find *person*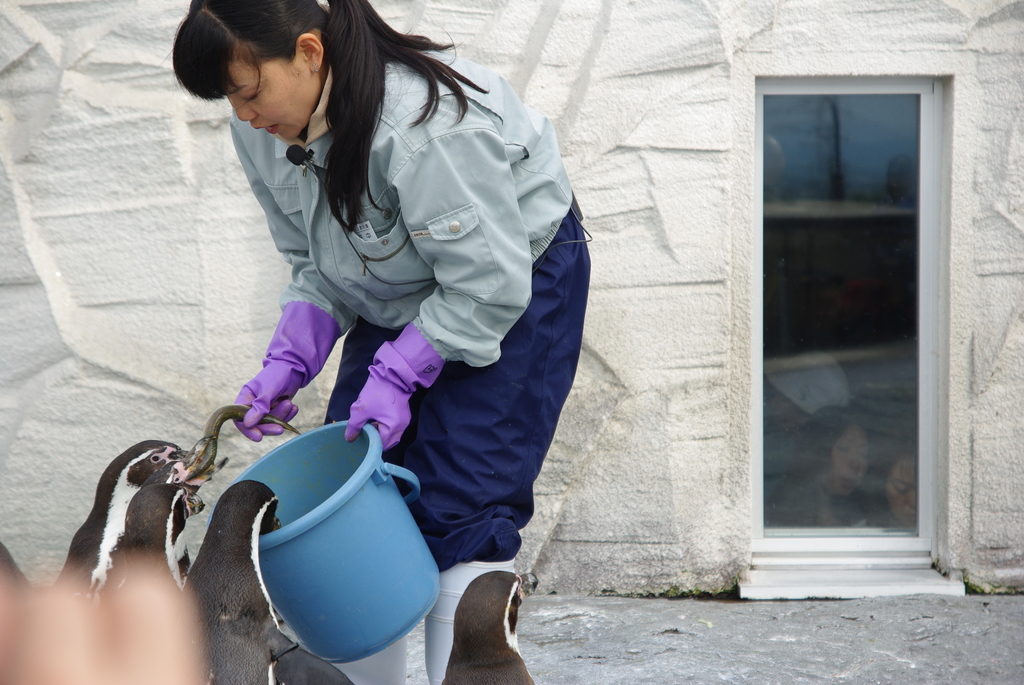
crop(152, 0, 608, 684)
